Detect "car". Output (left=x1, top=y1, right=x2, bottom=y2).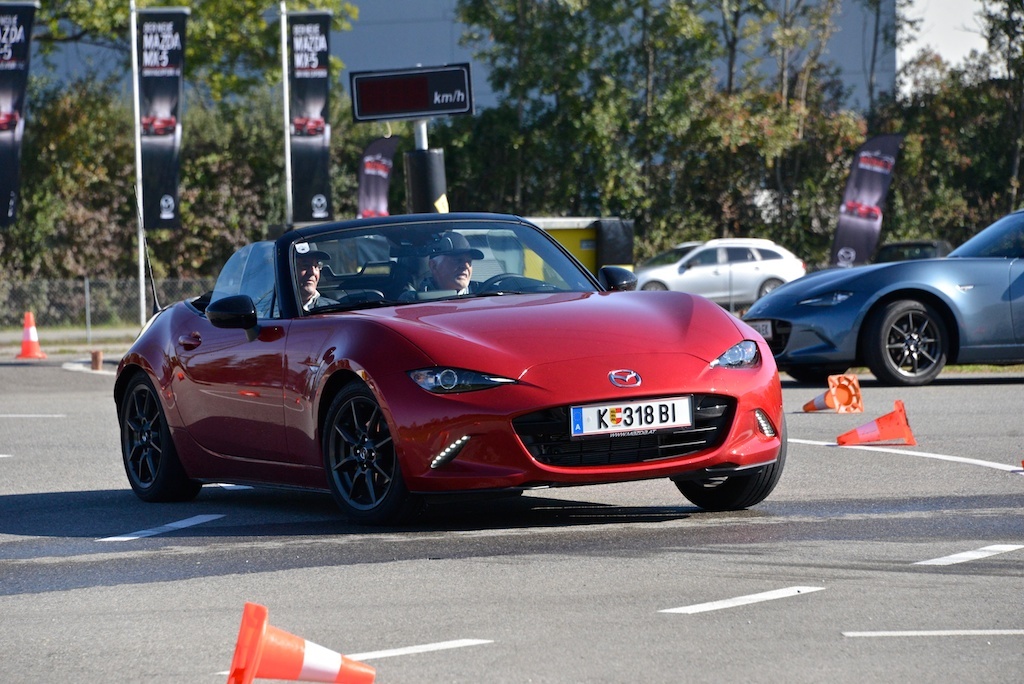
(left=740, top=208, right=1023, bottom=387).
